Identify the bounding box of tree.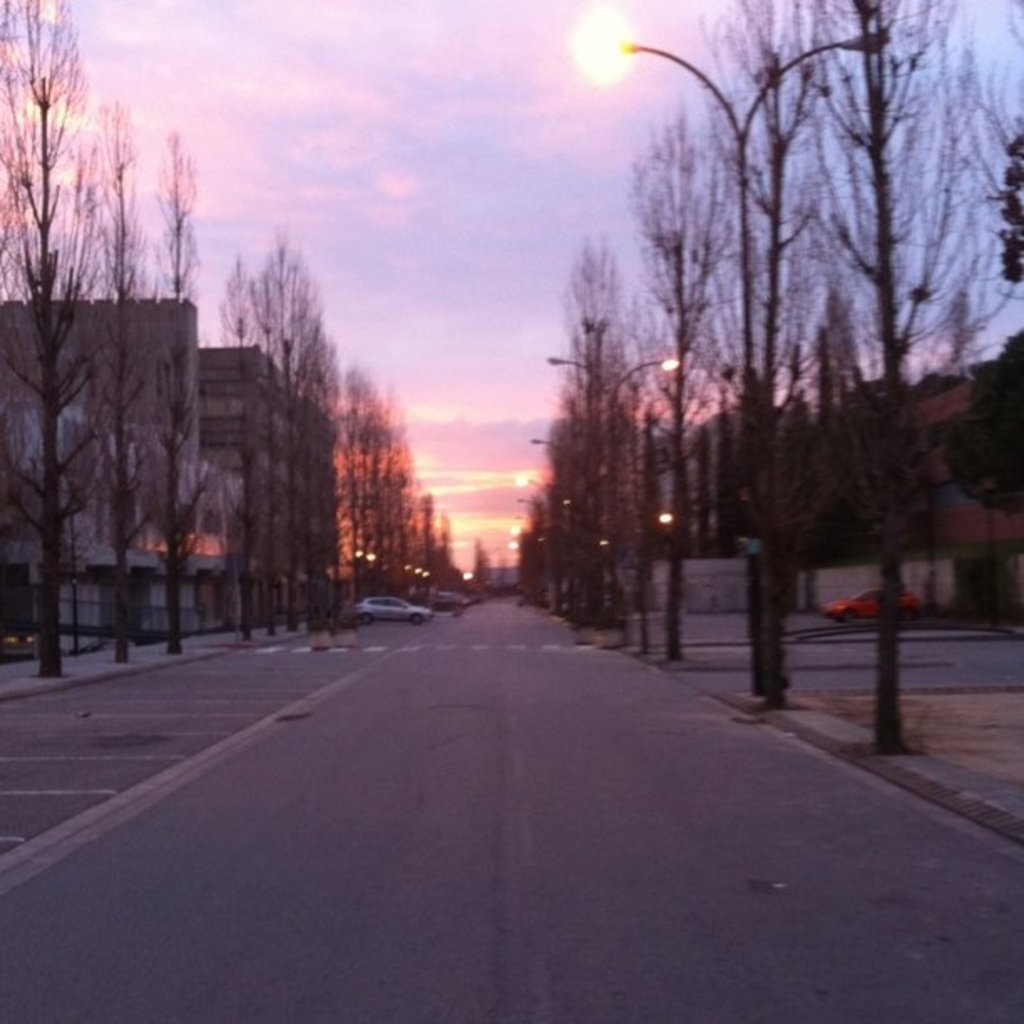
bbox=[84, 99, 144, 659].
